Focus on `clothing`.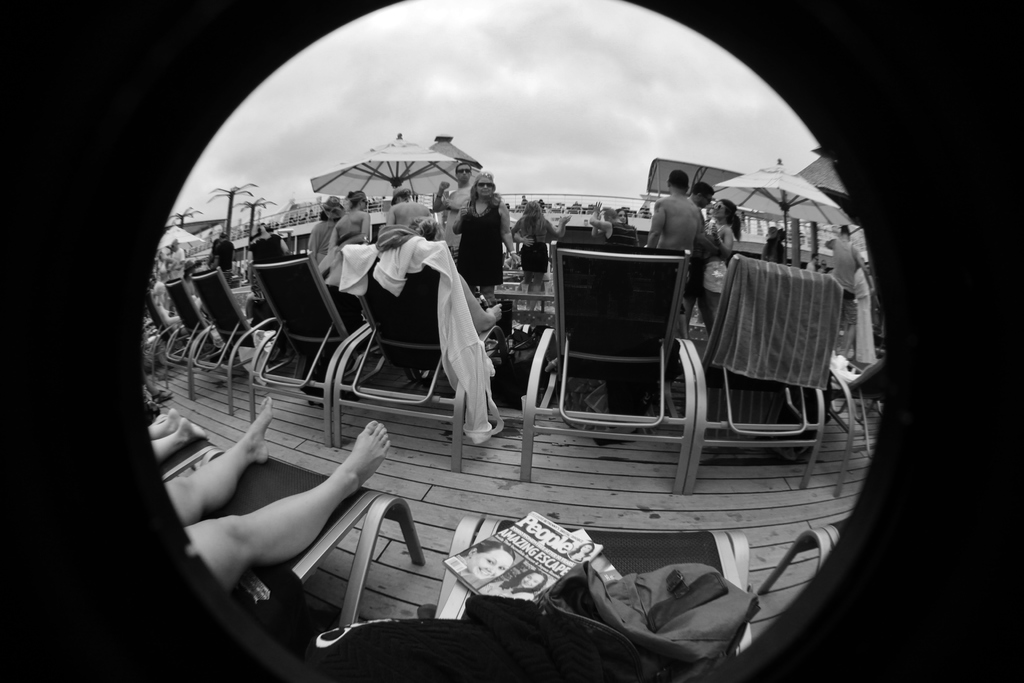
Focused at locate(656, 190, 687, 245).
